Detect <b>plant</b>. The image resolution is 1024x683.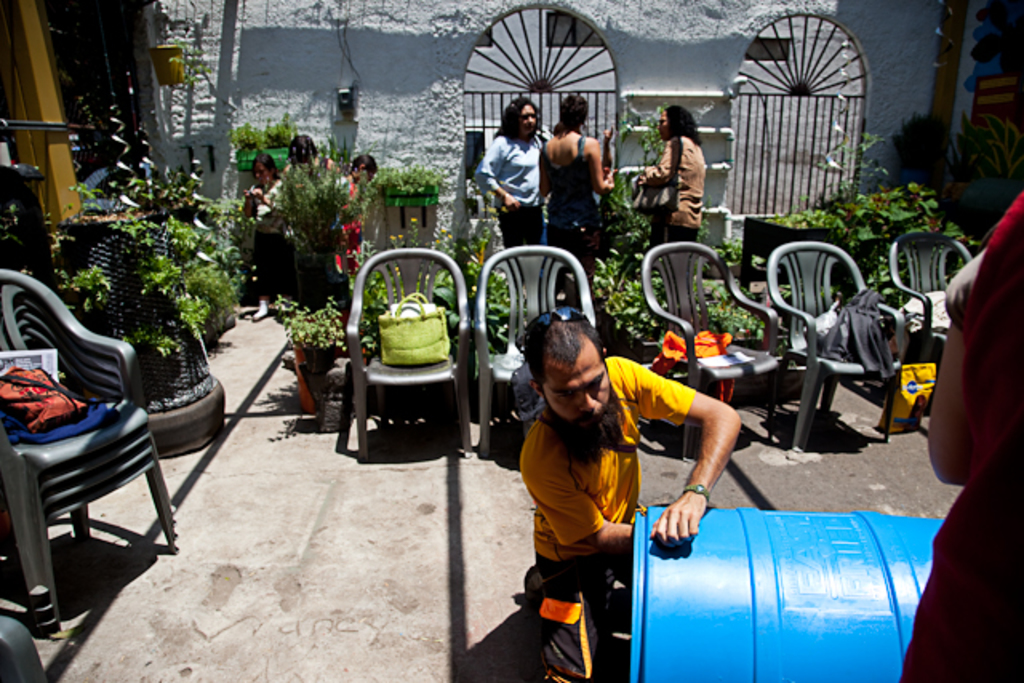
266/134/363/282.
